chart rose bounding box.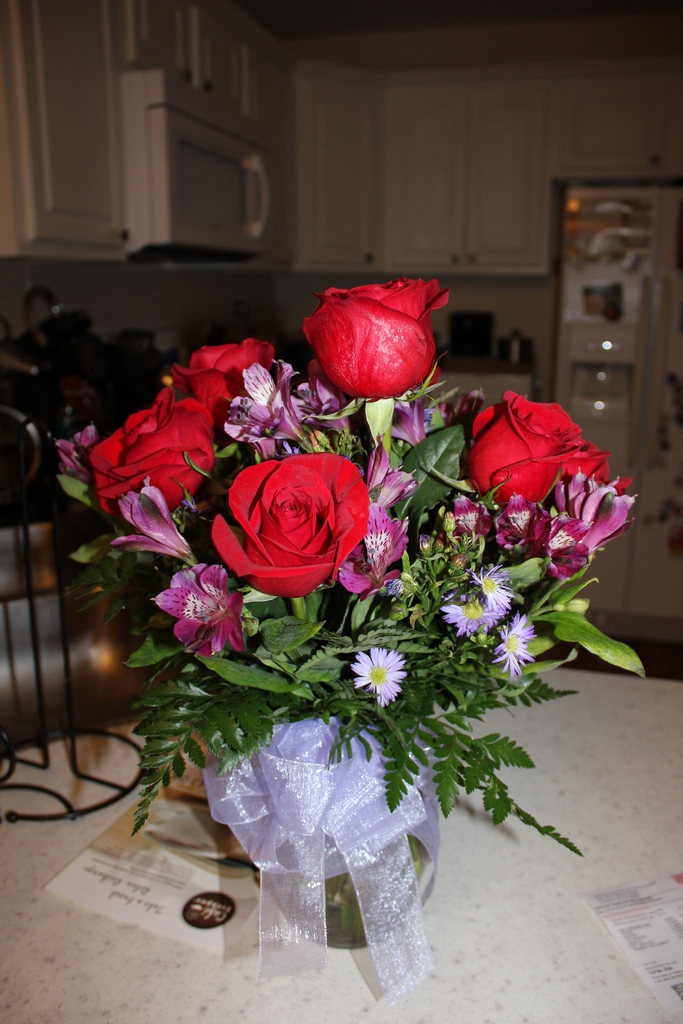
Charted: pyautogui.locateOnScreen(563, 447, 611, 481).
